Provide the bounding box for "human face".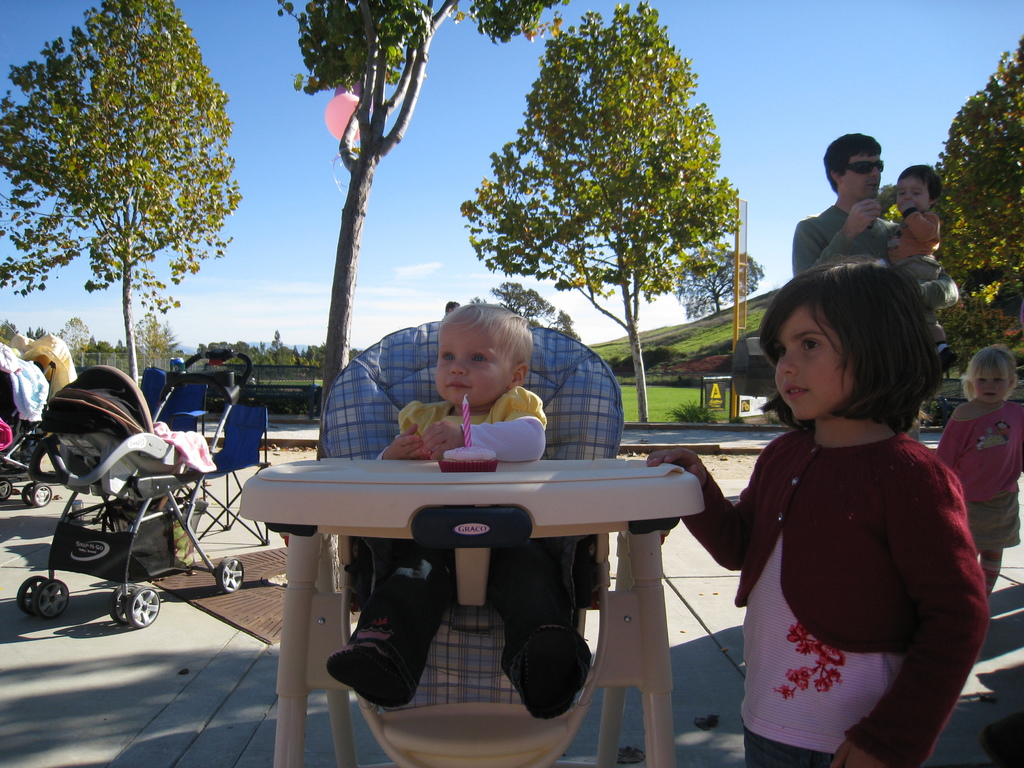
(976, 352, 1012, 403).
